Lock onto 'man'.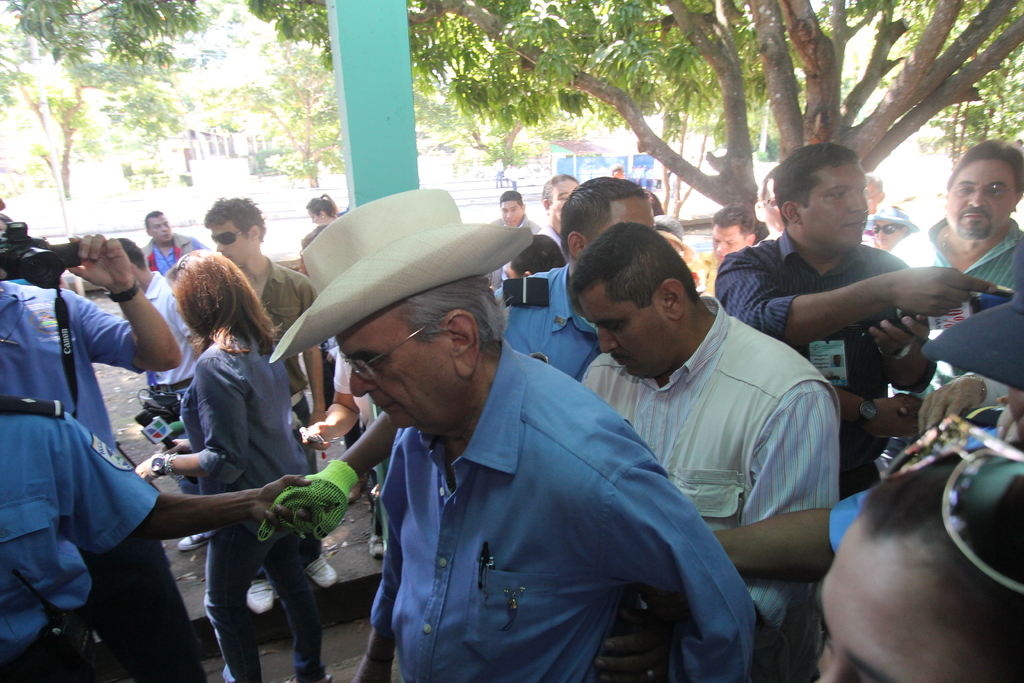
Locked: crop(195, 194, 346, 611).
